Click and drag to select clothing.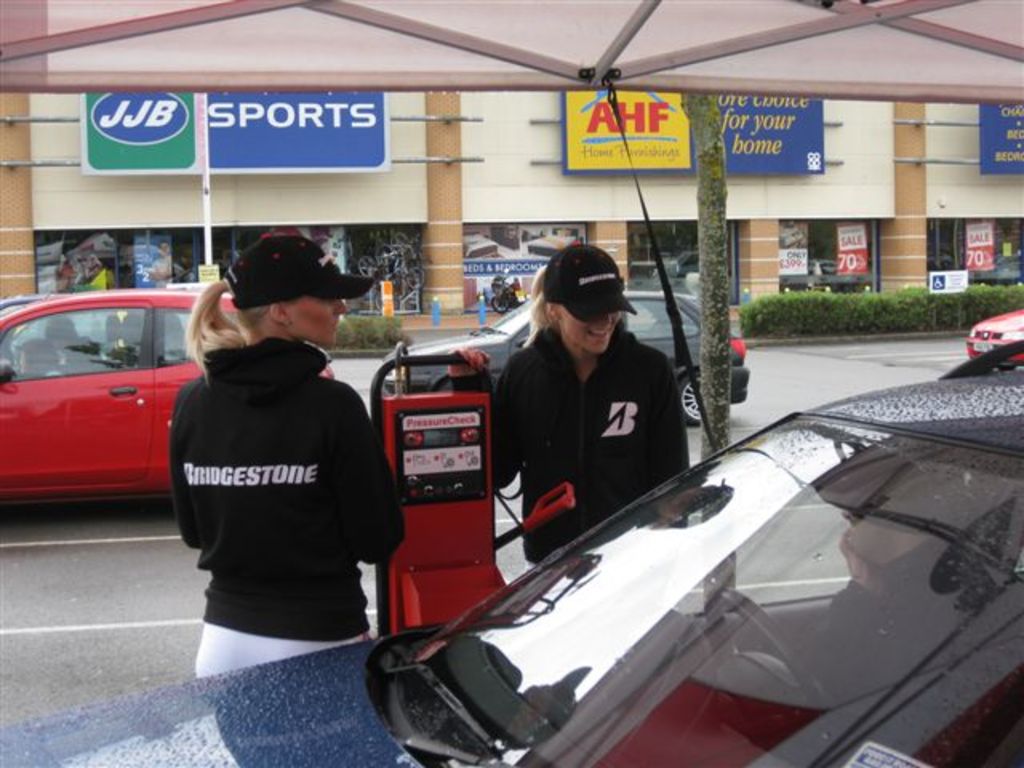
Selection: [157,291,387,654].
